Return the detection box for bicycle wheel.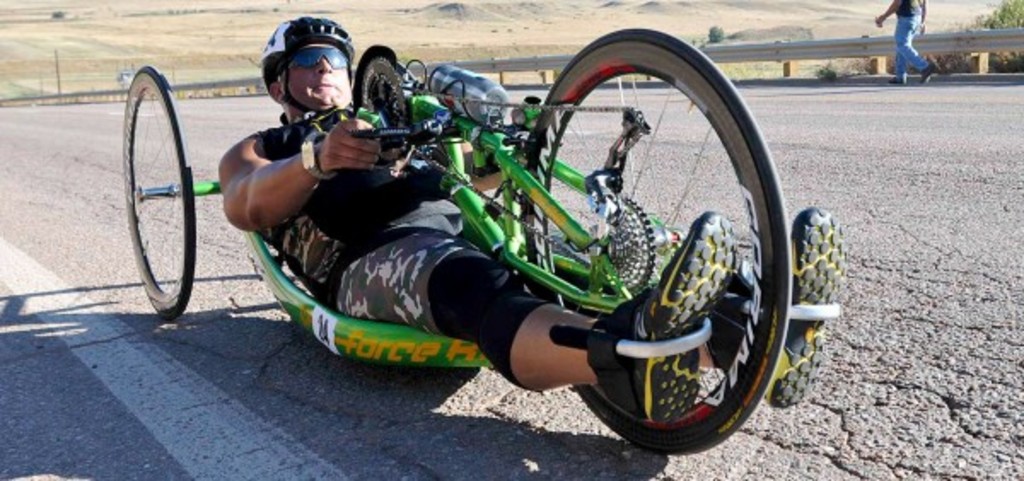
119, 67, 200, 319.
